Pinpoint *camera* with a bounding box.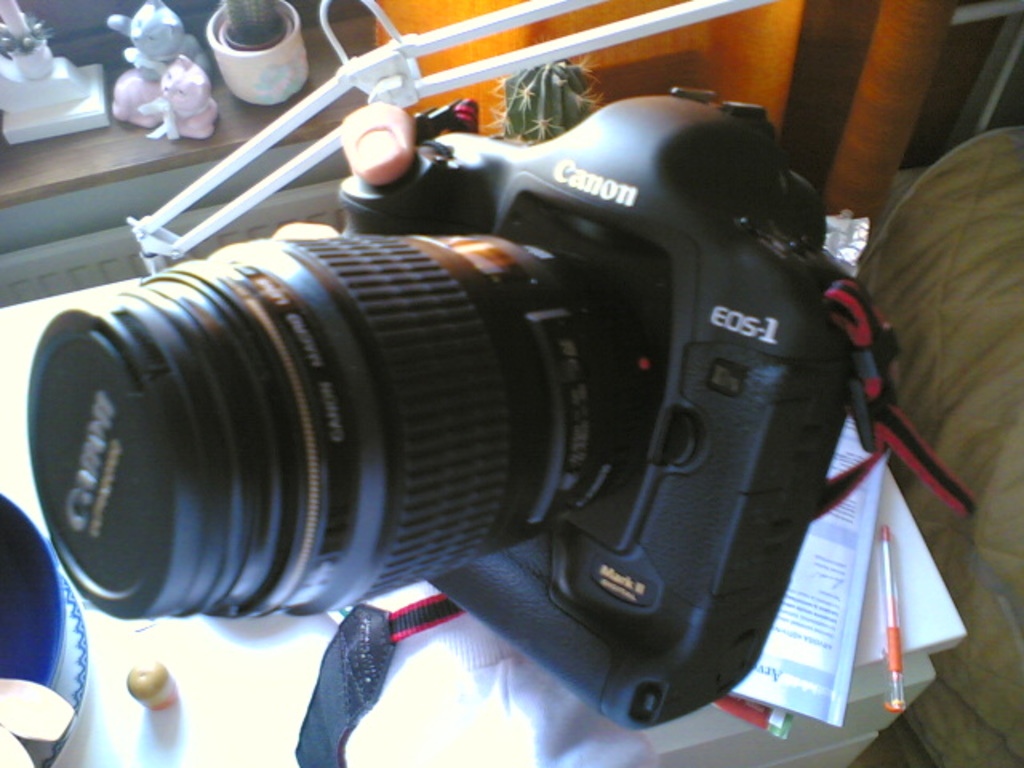
bbox=[10, 66, 936, 736].
